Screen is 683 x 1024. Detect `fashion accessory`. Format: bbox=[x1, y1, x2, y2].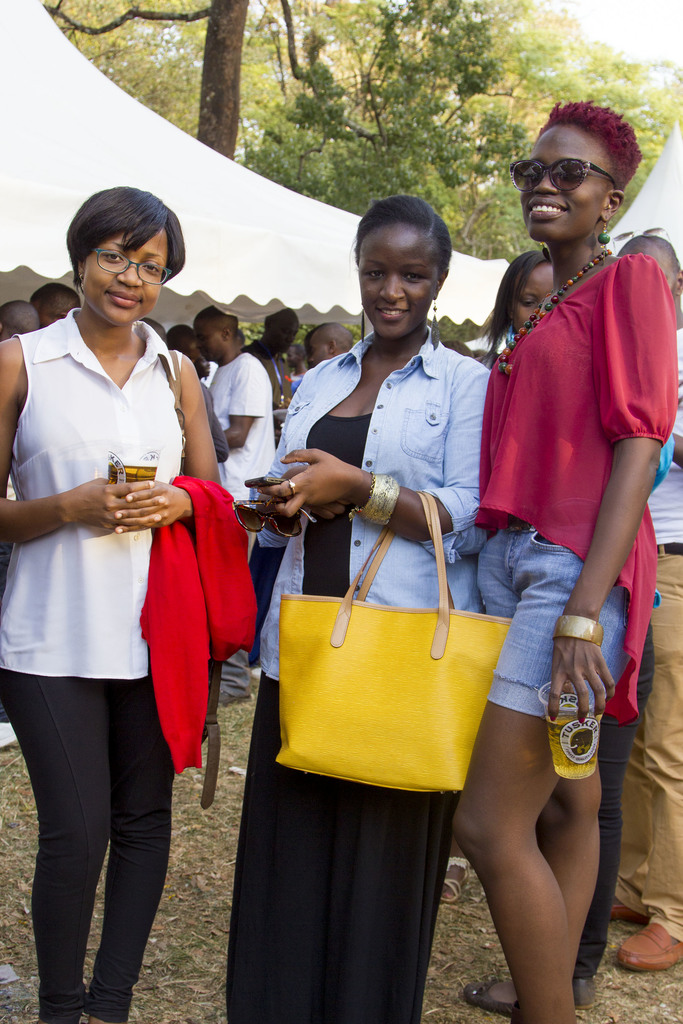
bbox=[550, 608, 605, 647].
